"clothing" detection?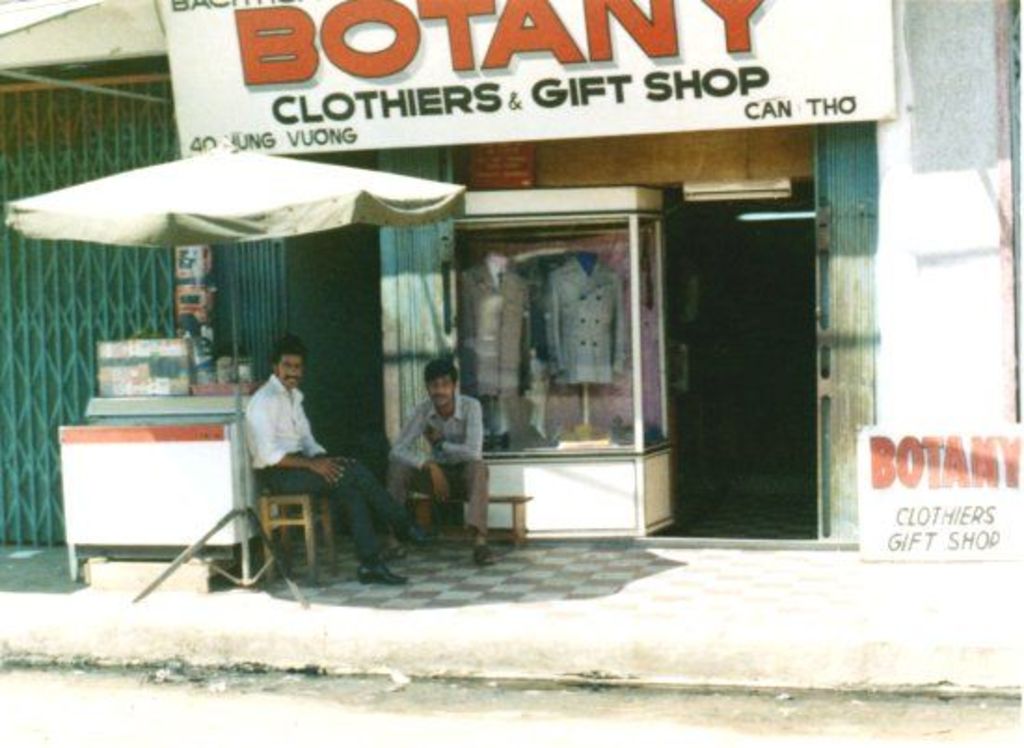
(x1=458, y1=260, x2=531, y2=439)
